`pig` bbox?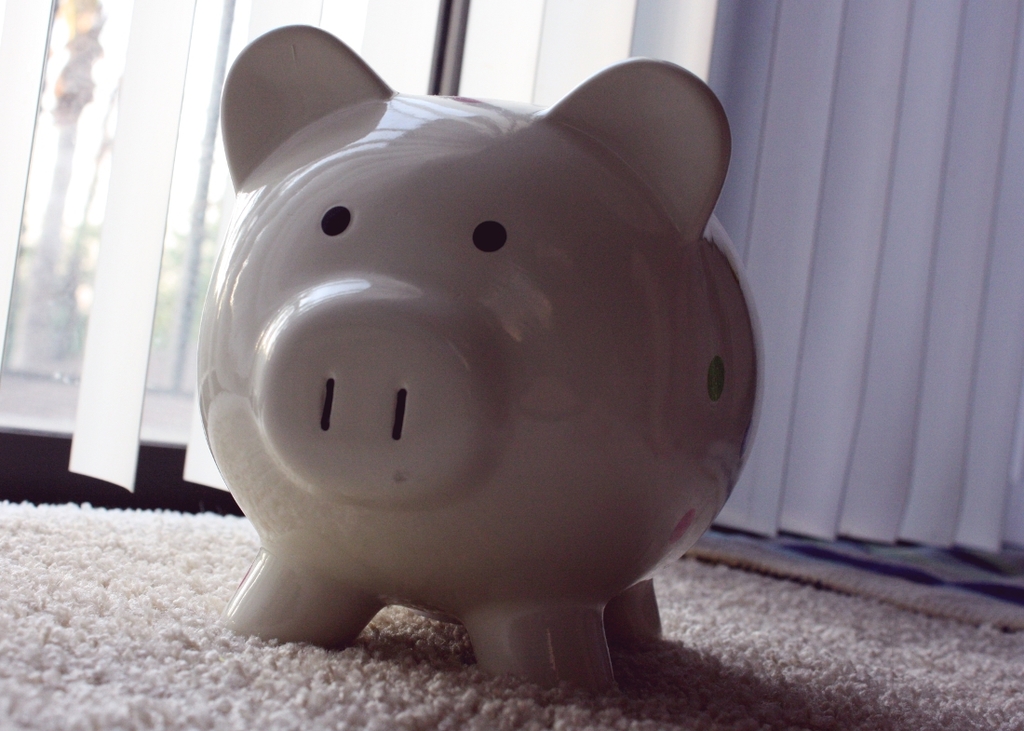
197/20/765/697
